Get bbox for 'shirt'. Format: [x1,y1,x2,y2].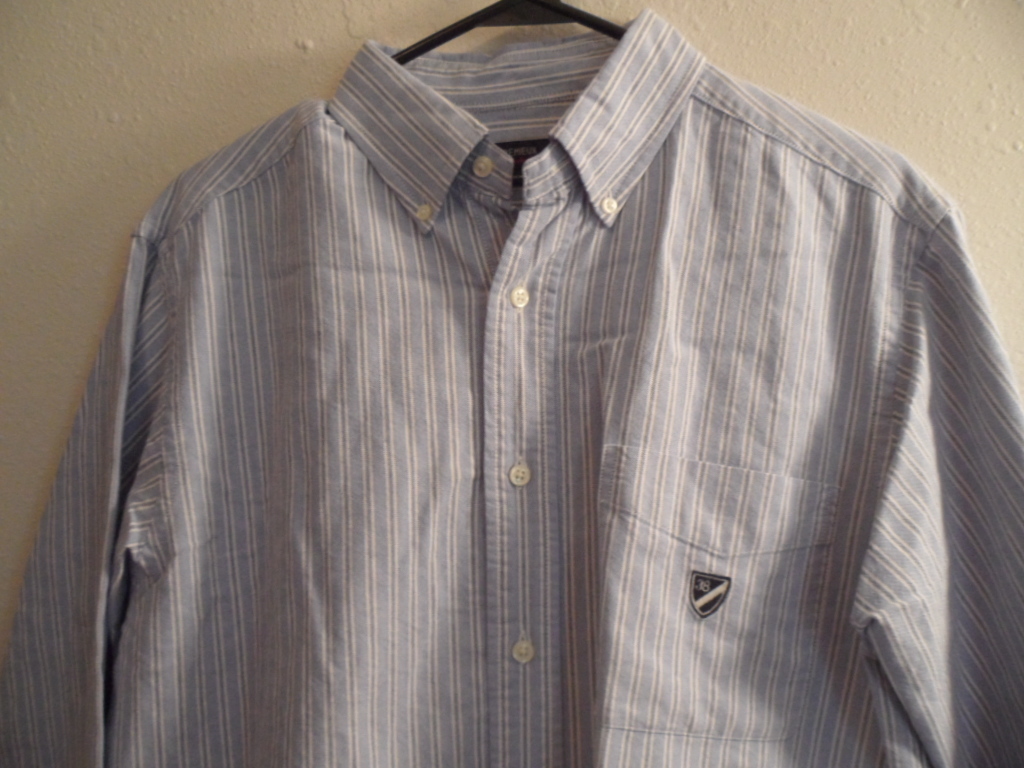
[0,7,1023,767].
